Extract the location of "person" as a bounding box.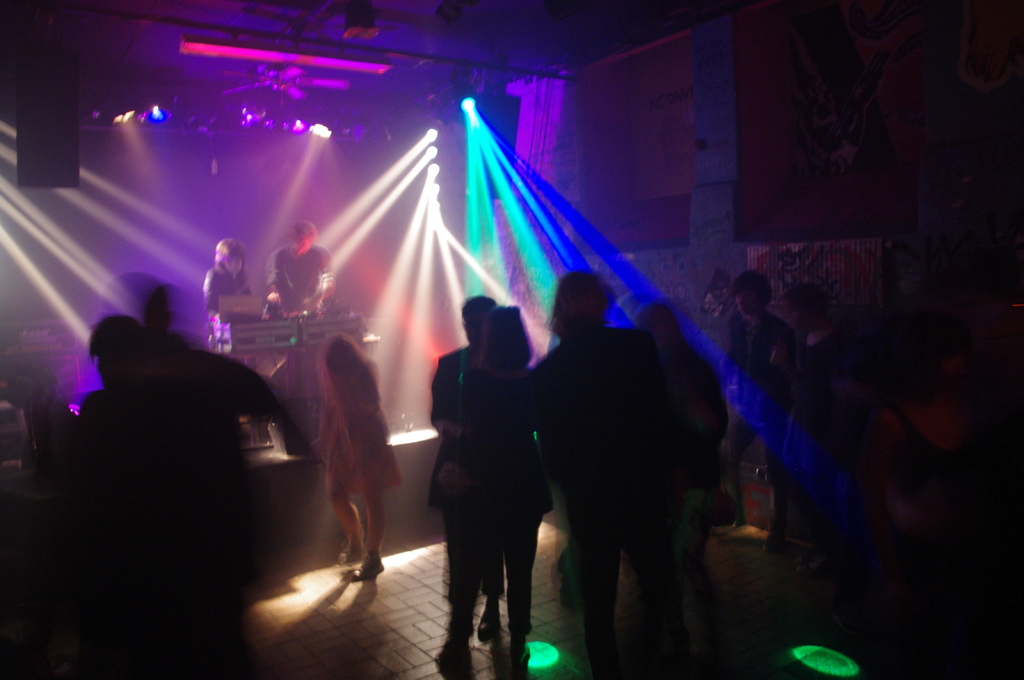
191, 226, 243, 358.
